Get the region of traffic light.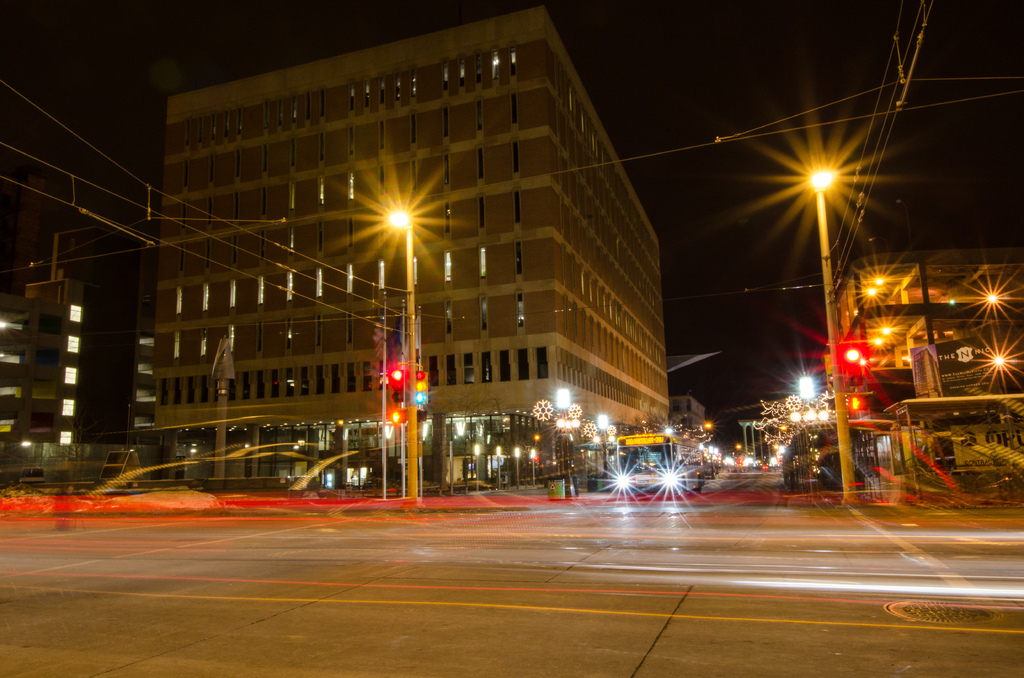
<region>847, 396, 866, 409</region>.
